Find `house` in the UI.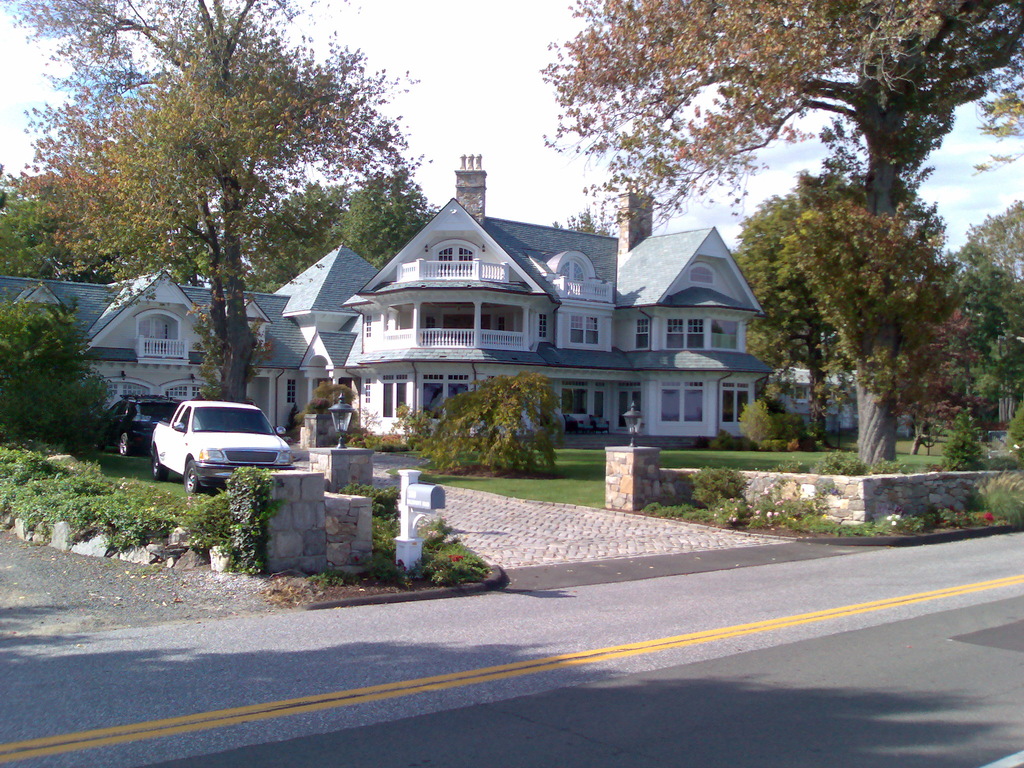
UI element at select_region(405, 208, 788, 456).
